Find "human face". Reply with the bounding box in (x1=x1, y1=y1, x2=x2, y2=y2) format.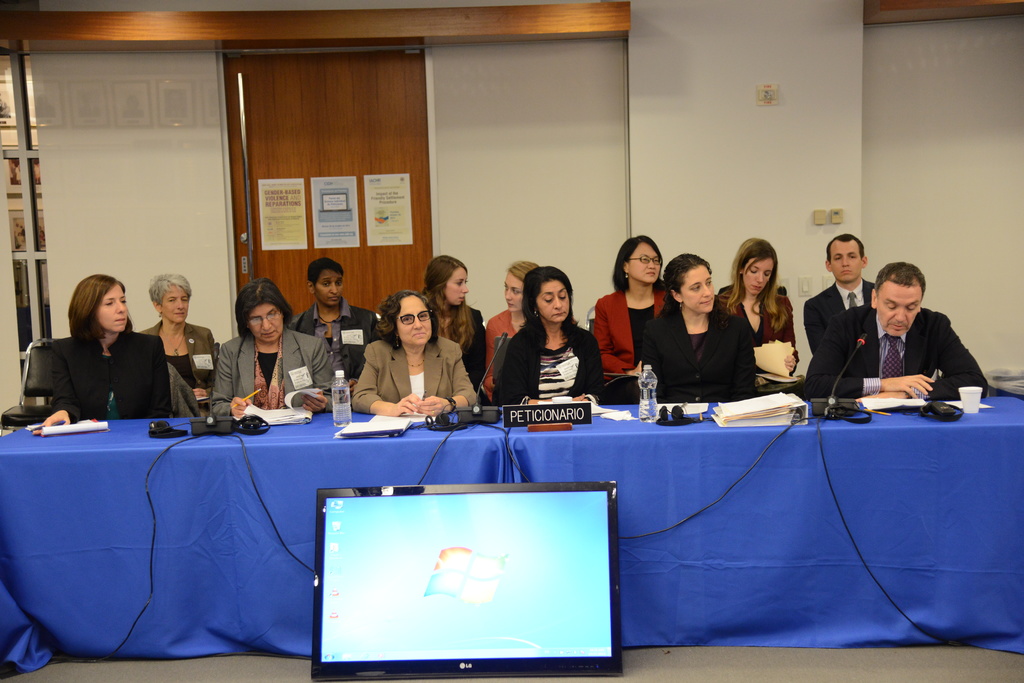
(x1=99, y1=281, x2=135, y2=335).
